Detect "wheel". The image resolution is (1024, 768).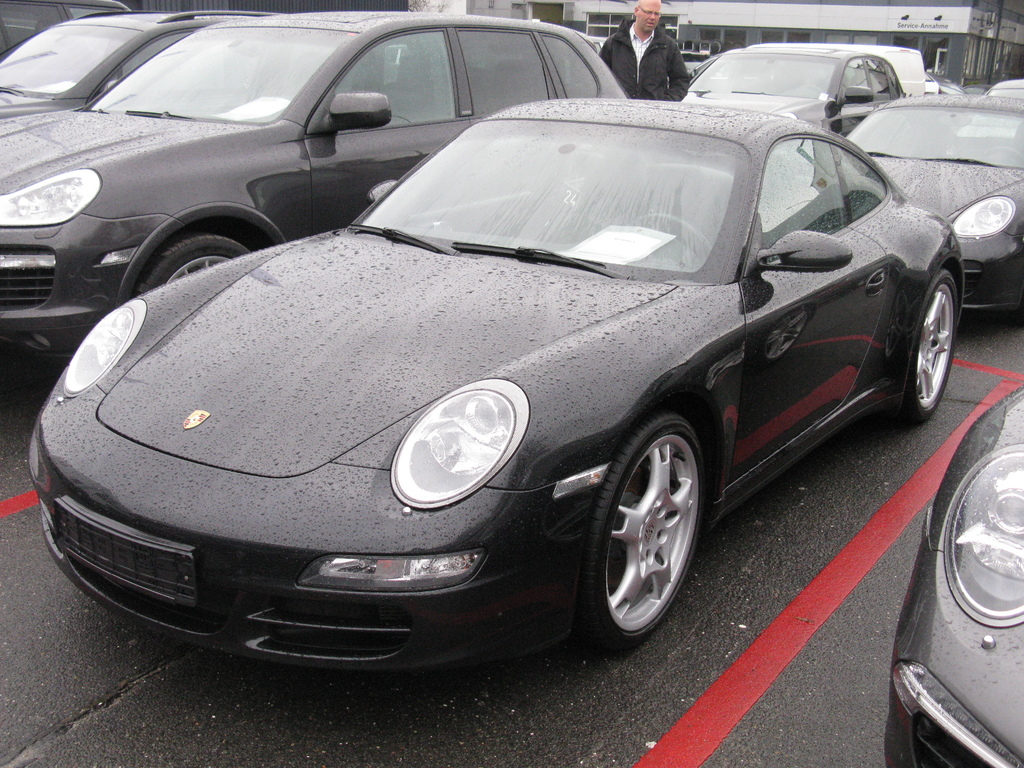
<bbox>901, 269, 956, 423</bbox>.
